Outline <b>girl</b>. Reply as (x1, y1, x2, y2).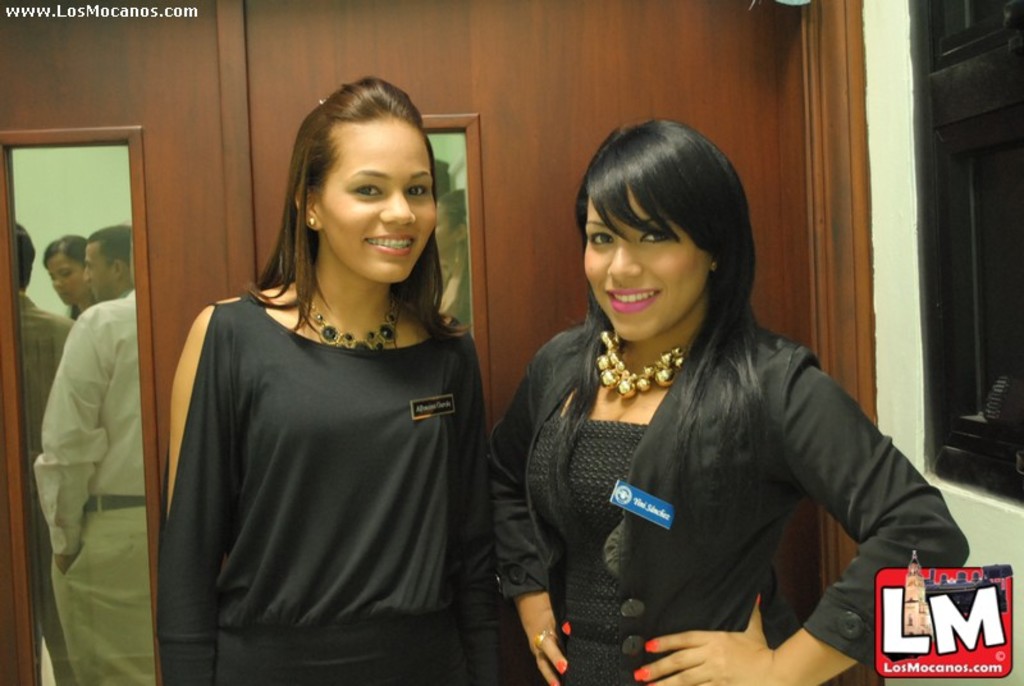
(154, 70, 522, 685).
